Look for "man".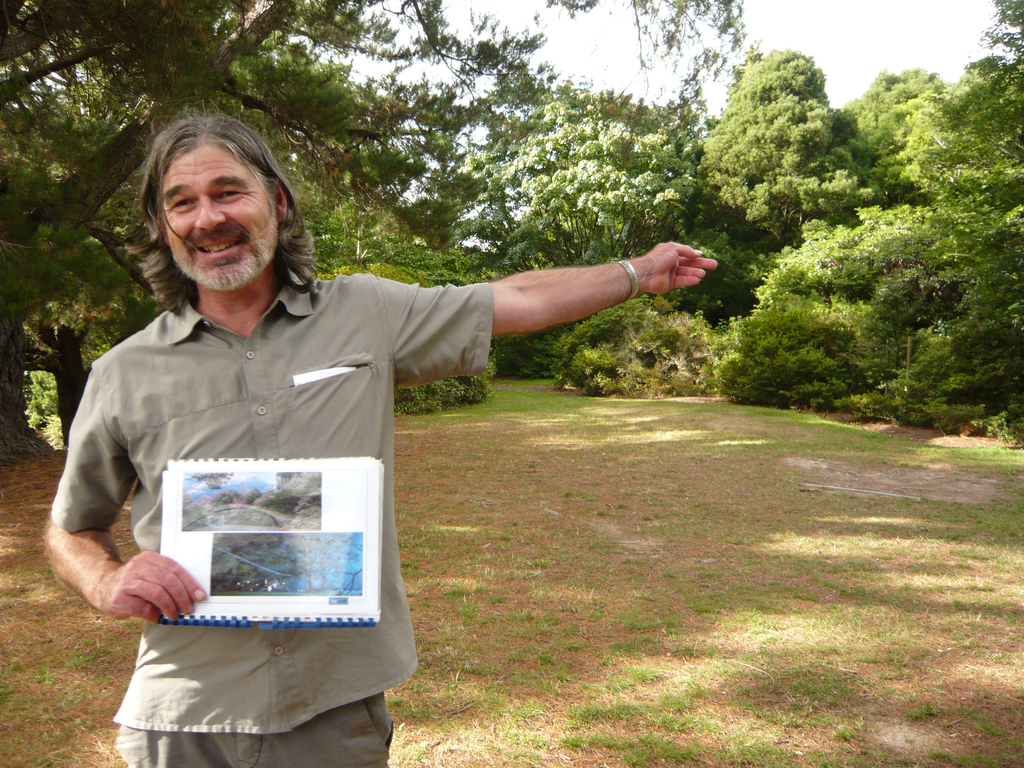
Found: [x1=40, y1=101, x2=719, y2=767].
